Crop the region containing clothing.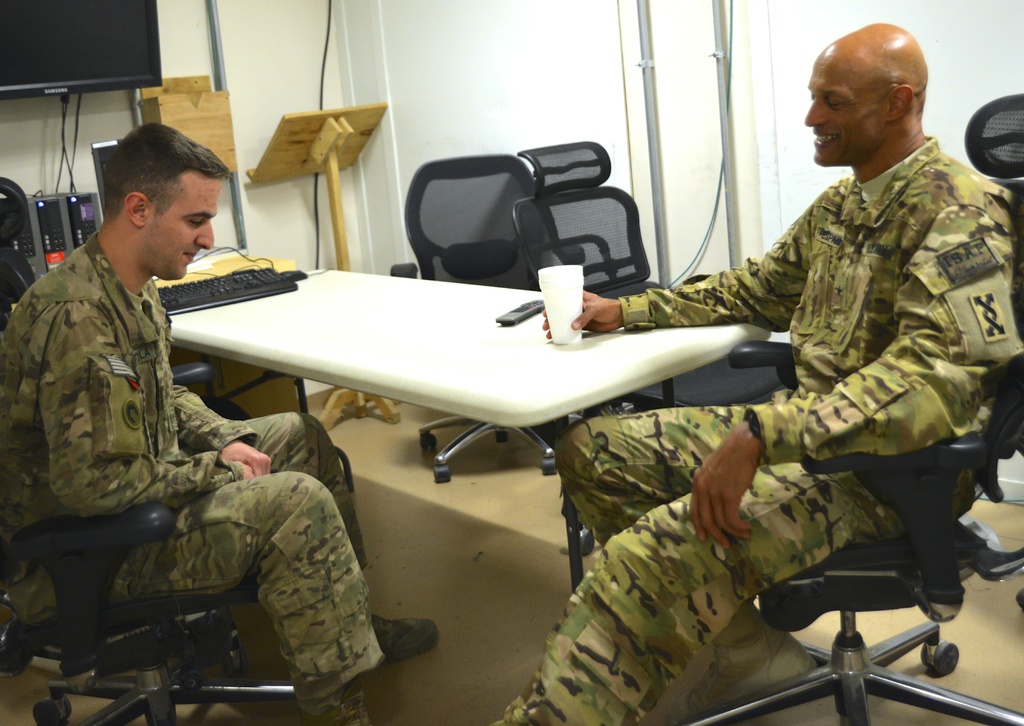
Crop region: (493,135,1023,725).
